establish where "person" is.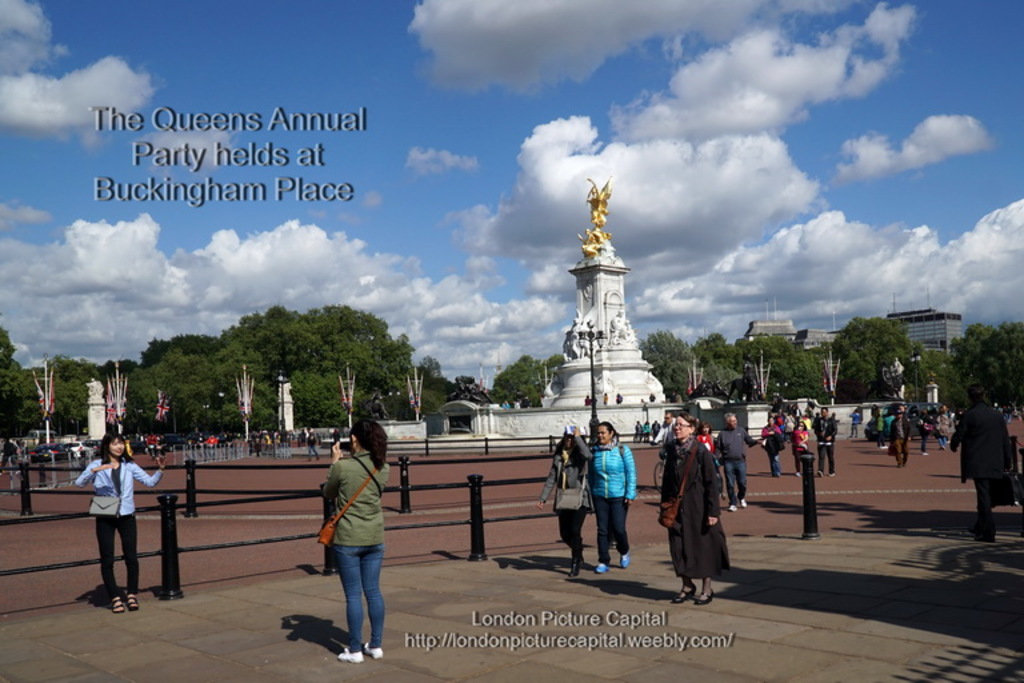
Established at (x1=72, y1=435, x2=164, y2=614).
